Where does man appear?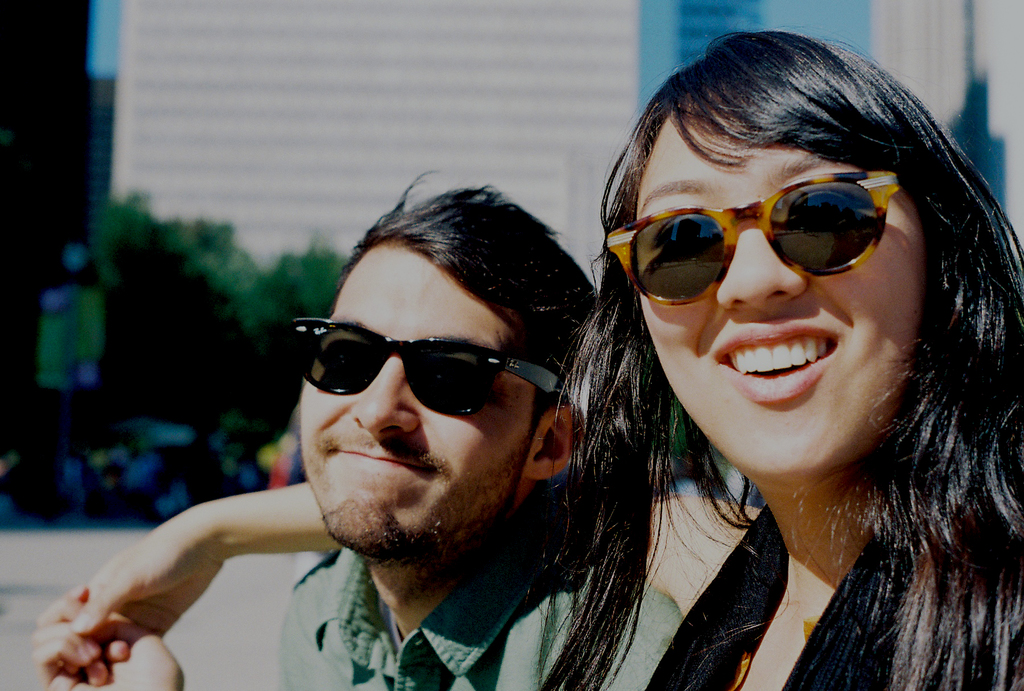
Appears at <box>27,162,689,690</box>.
